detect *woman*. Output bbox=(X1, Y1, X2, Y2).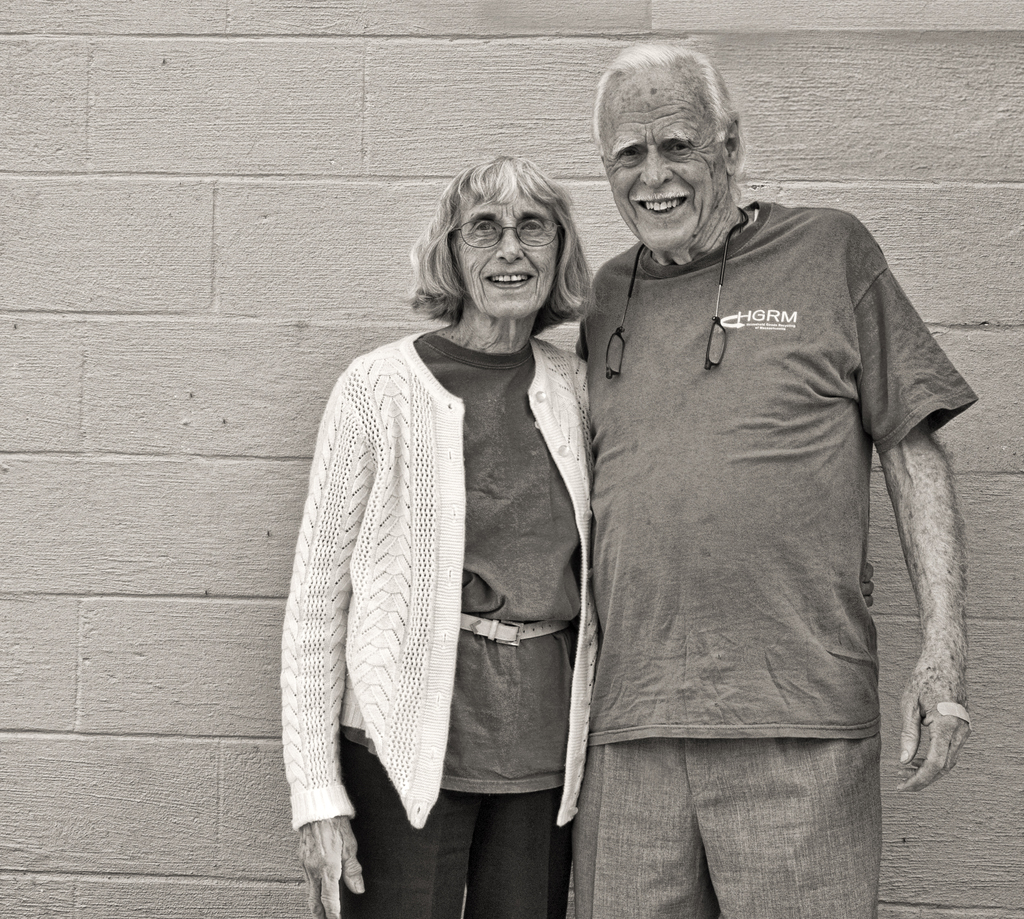
bbox=(274, 154, 593, 918).
